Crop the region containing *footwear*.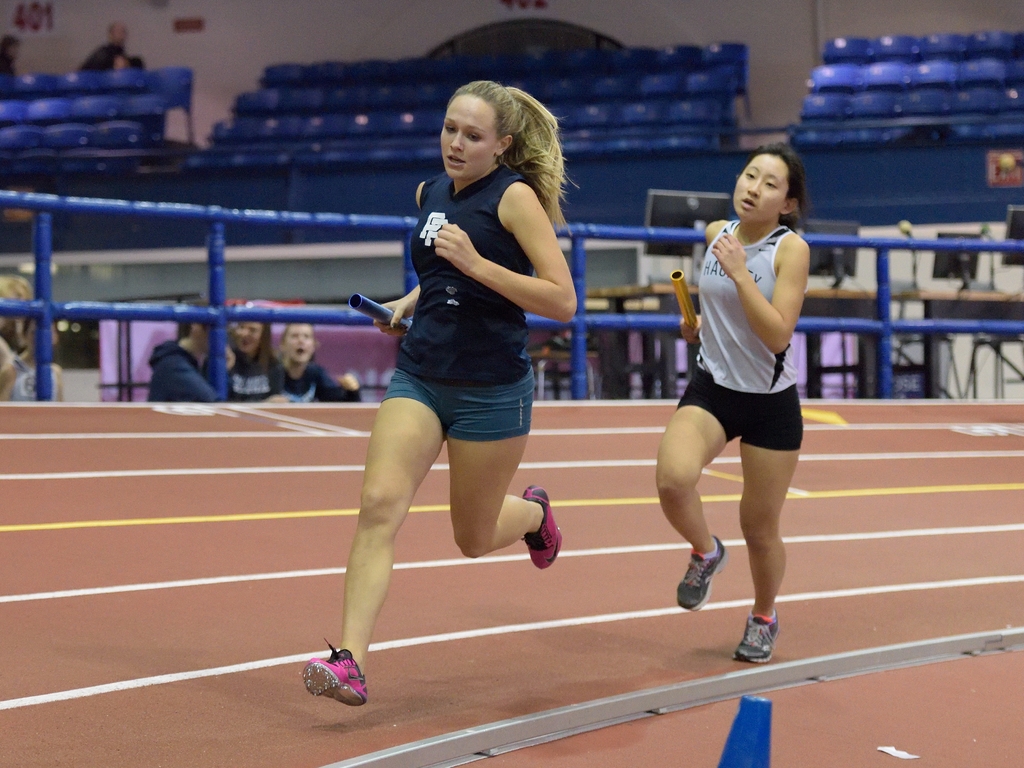
Crop region: region(522, 474, 564, 572).
